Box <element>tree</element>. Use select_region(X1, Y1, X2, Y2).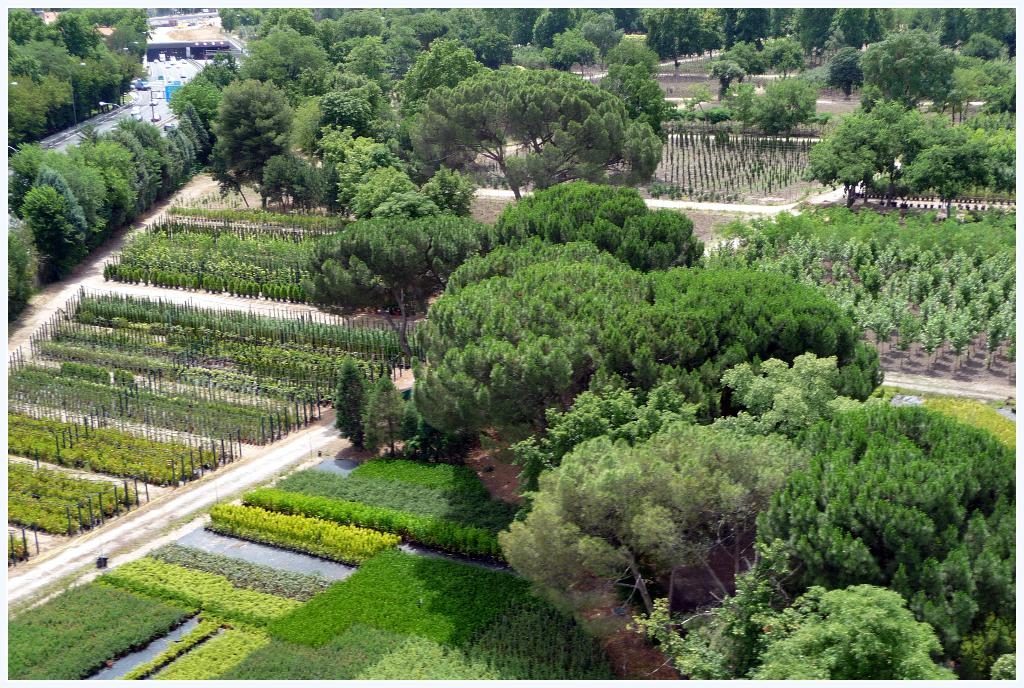
select_region(741, 584, 950, 684).
